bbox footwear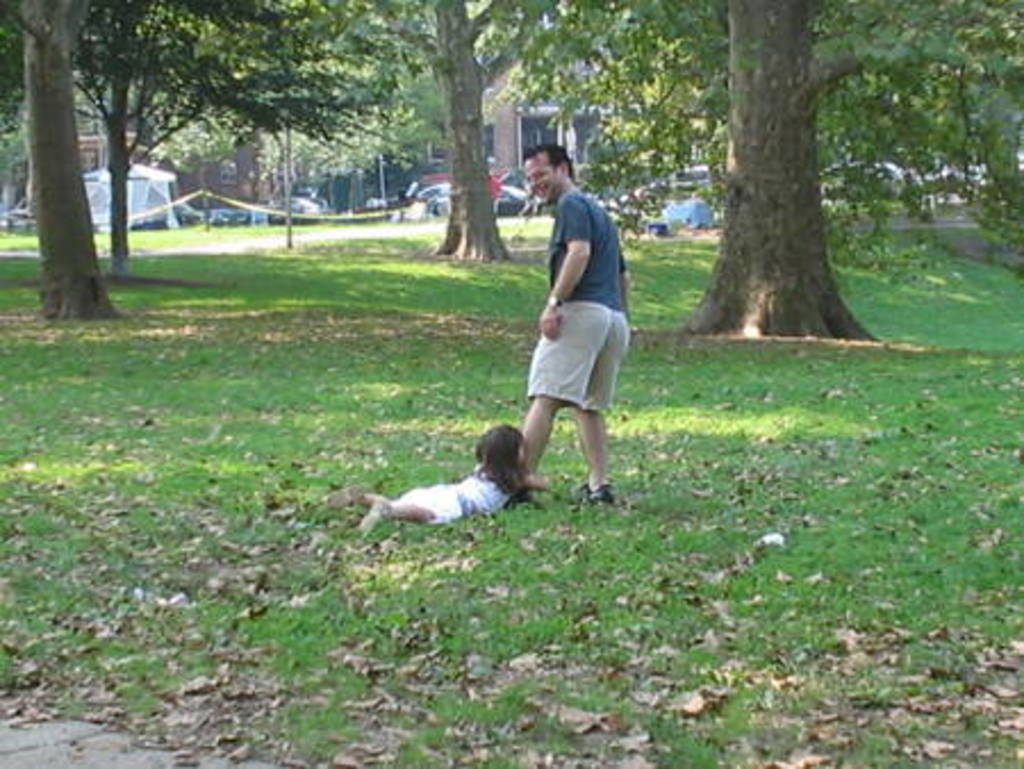
<region>314, 480, 360, 516</region>
